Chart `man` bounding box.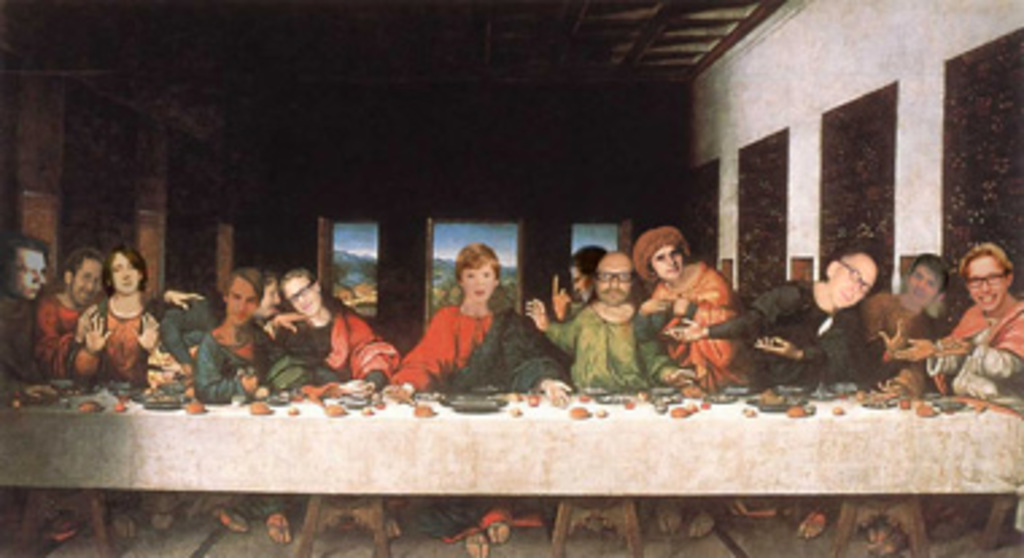
Charted: <region>280, 267, 399, 507</region>.
